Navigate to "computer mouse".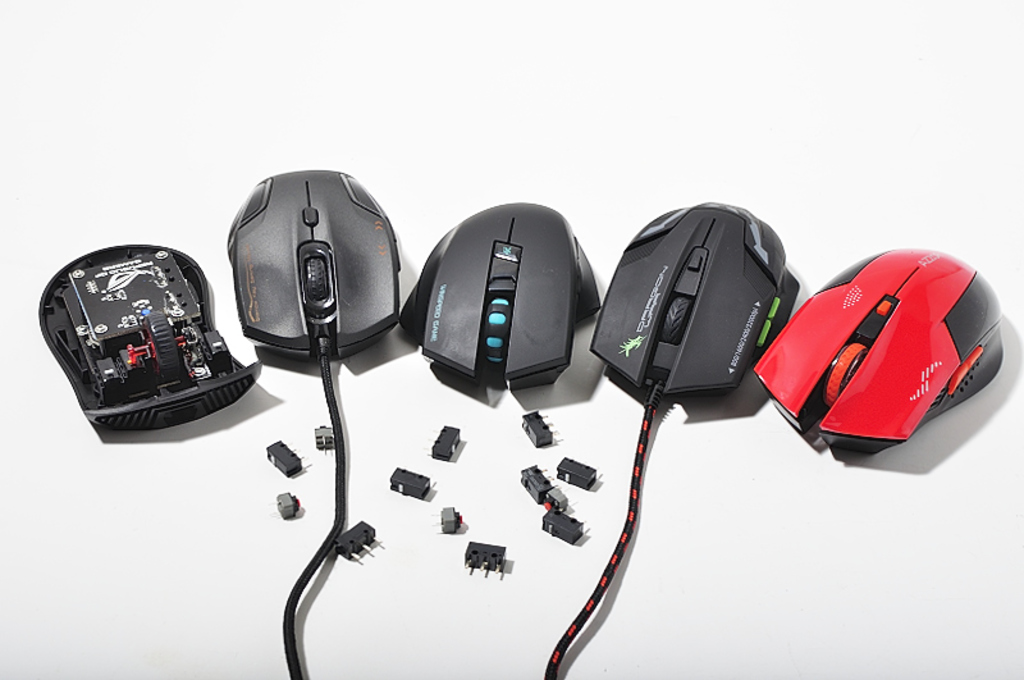
Navigation target: Rect(227, 163, 399, 360).
